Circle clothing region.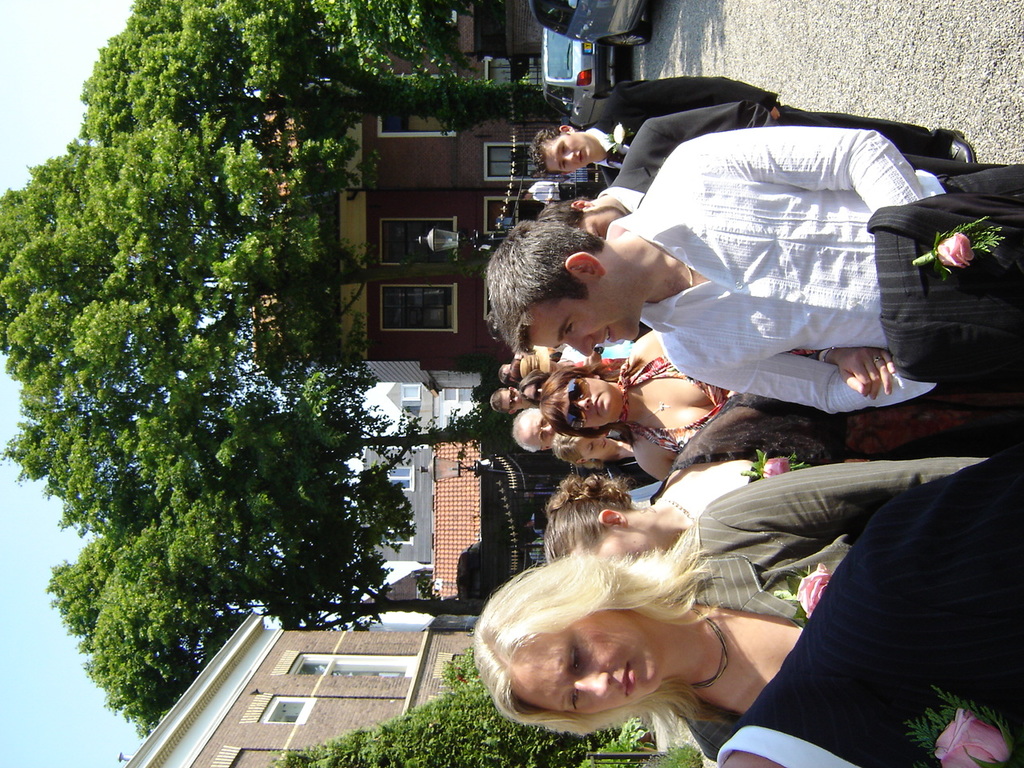
Region: (586,86,774,184).
